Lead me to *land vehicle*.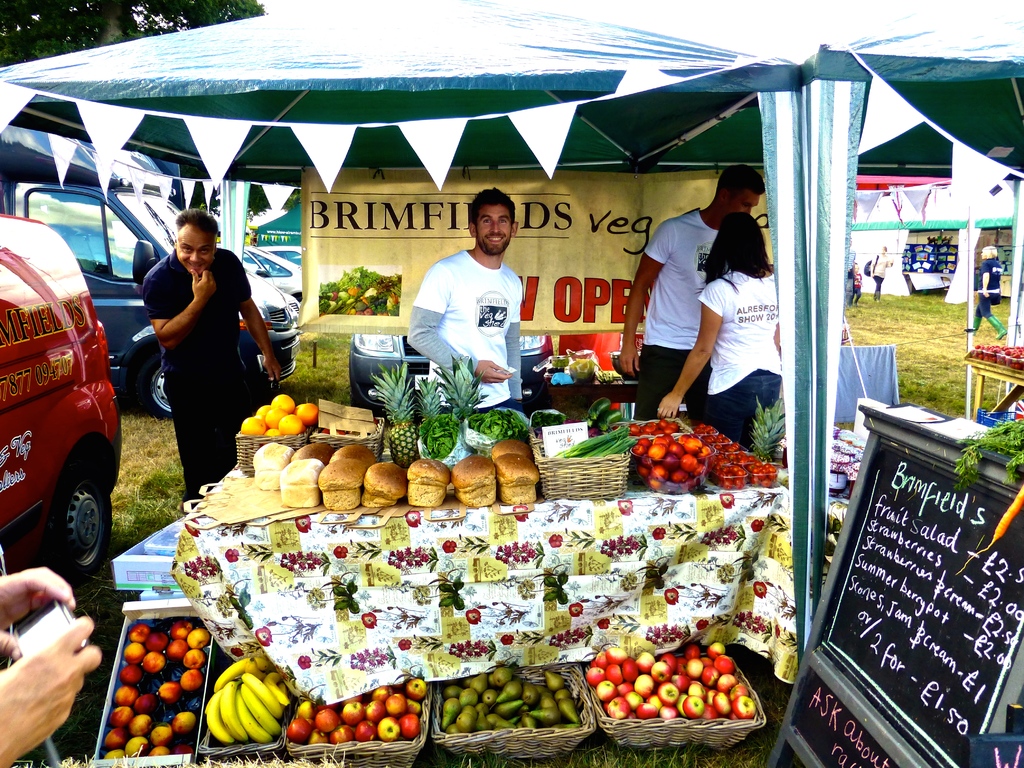
Lead to (x1=0, y1=183, x2=305, y2=416).
